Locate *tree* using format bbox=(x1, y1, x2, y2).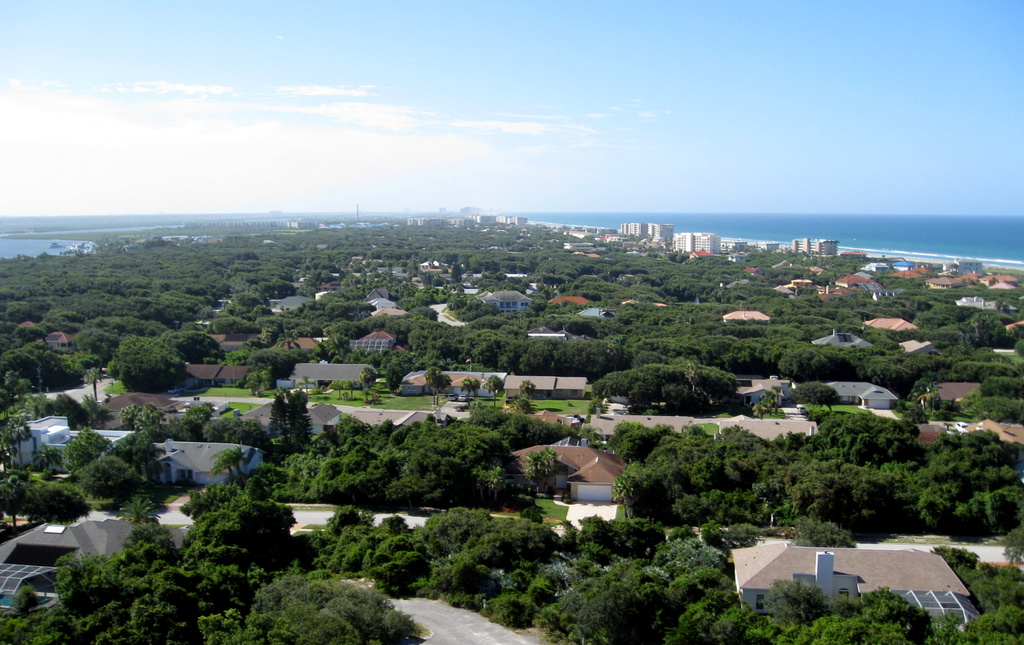
bbox=(83, 366, 104, 405).
